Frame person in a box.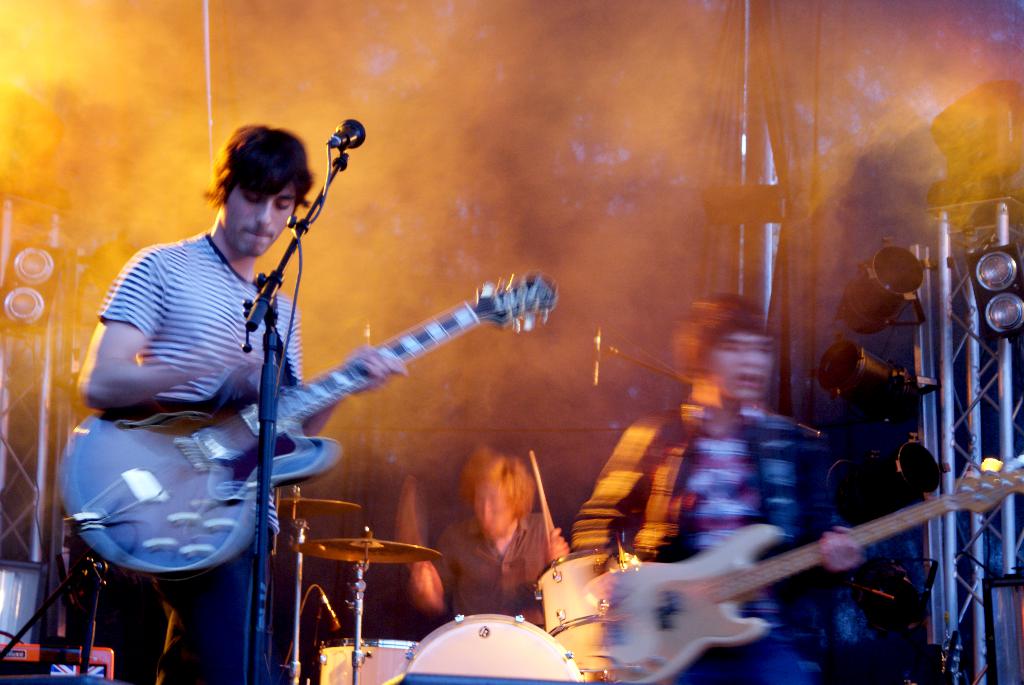
<bbox>83, 101, 362, 666</bbox>.
